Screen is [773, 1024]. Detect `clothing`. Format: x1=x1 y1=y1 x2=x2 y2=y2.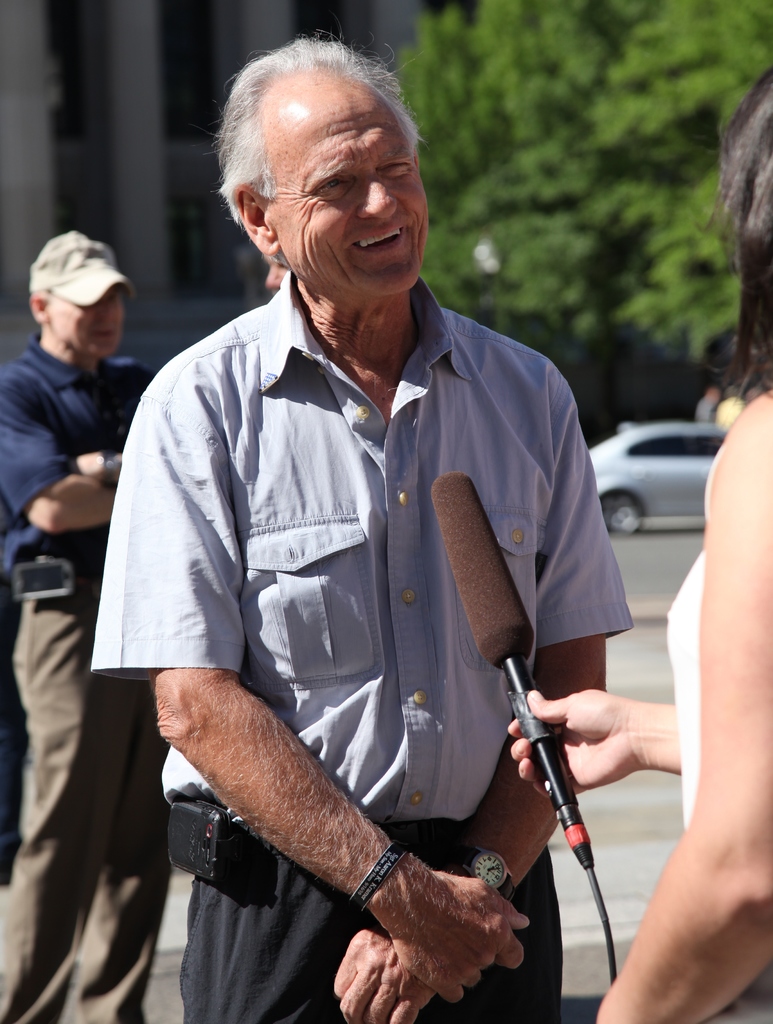
x1=131 y1=326 x2=627 y2=987.
